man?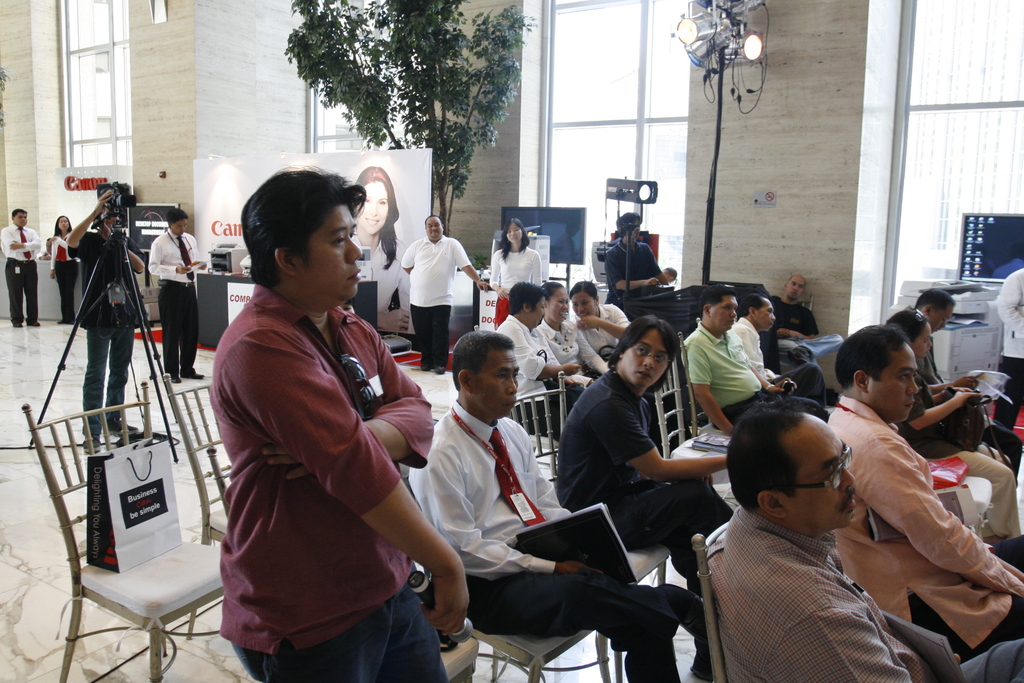
[404,331,706,682]
